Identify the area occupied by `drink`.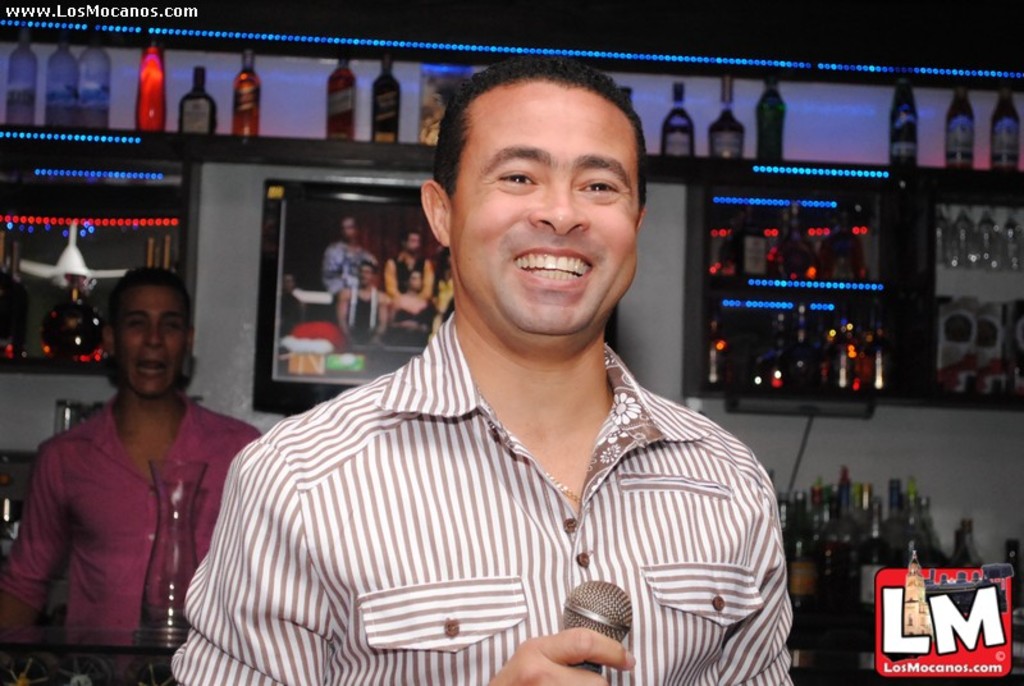
Area: left=708, top=108, right=740, bottom=156.
